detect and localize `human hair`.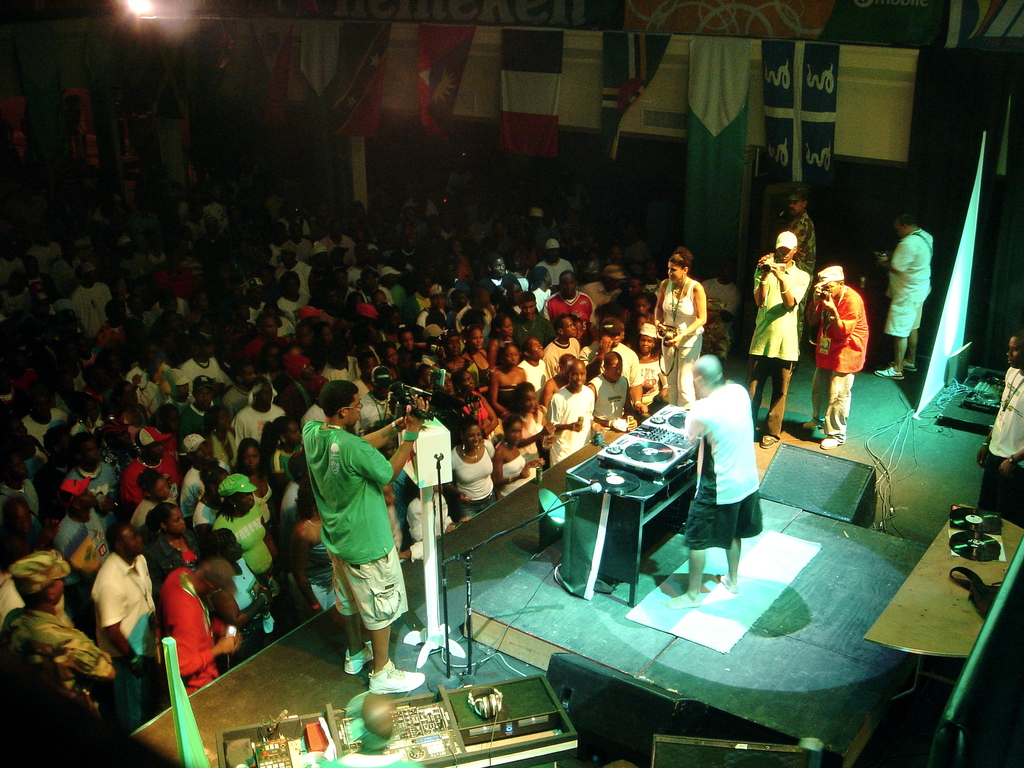
Localized at left=515, top=383, right=536, bottom=409.
